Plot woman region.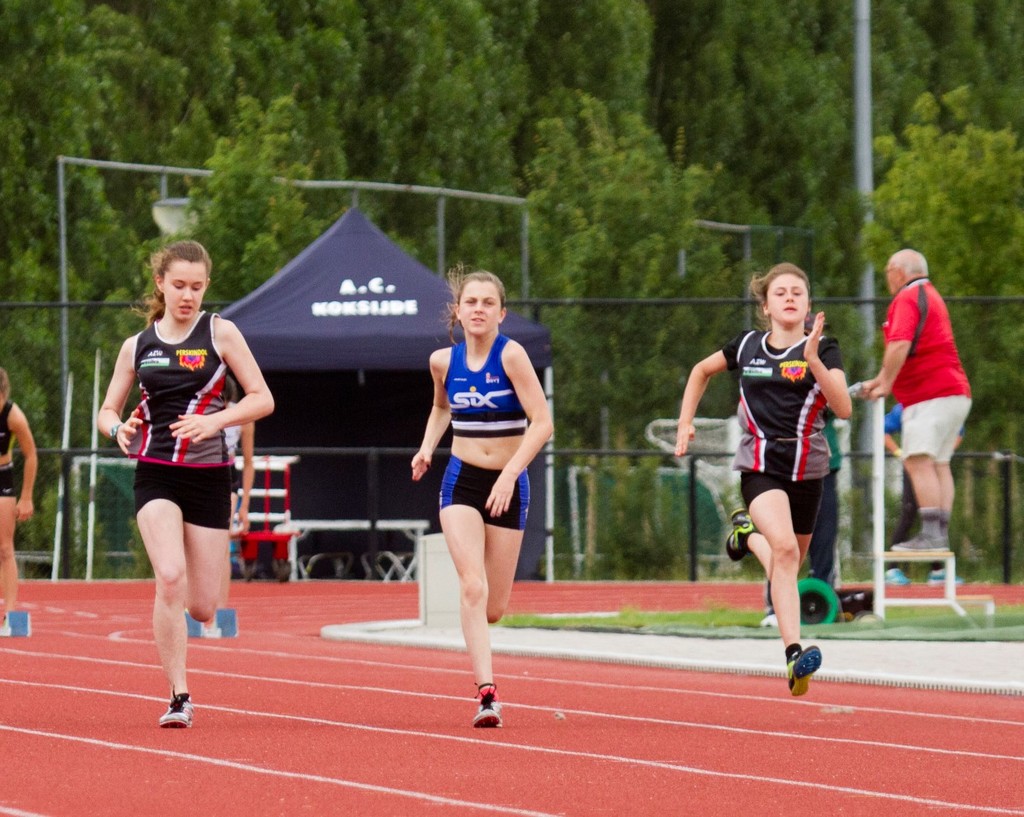
Plotted at {"left": 402, "top": 271, "right": 552, "bottom": 702}.
